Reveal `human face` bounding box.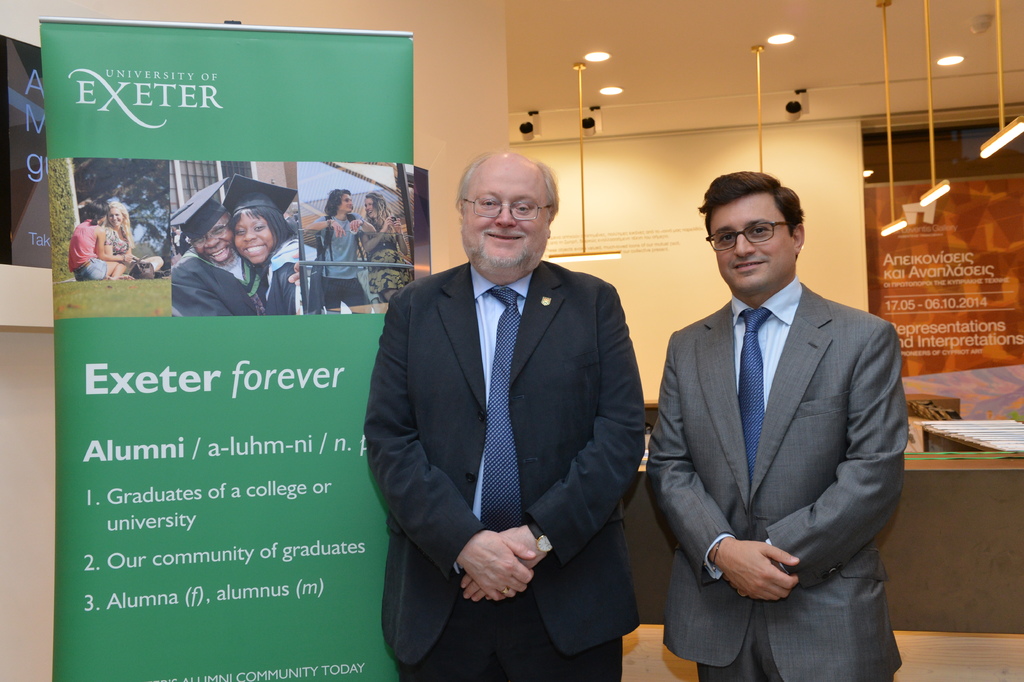
Revealed: 195:210:234:265.
